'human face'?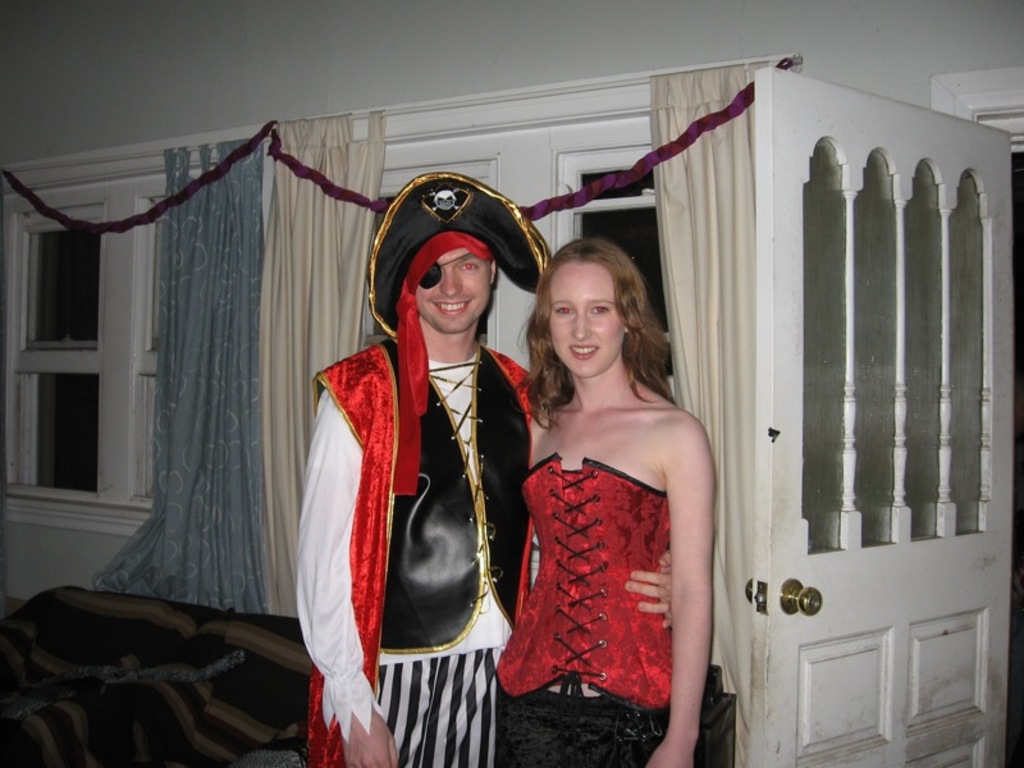
x1=548, y1=262, x2=634, y2=381
